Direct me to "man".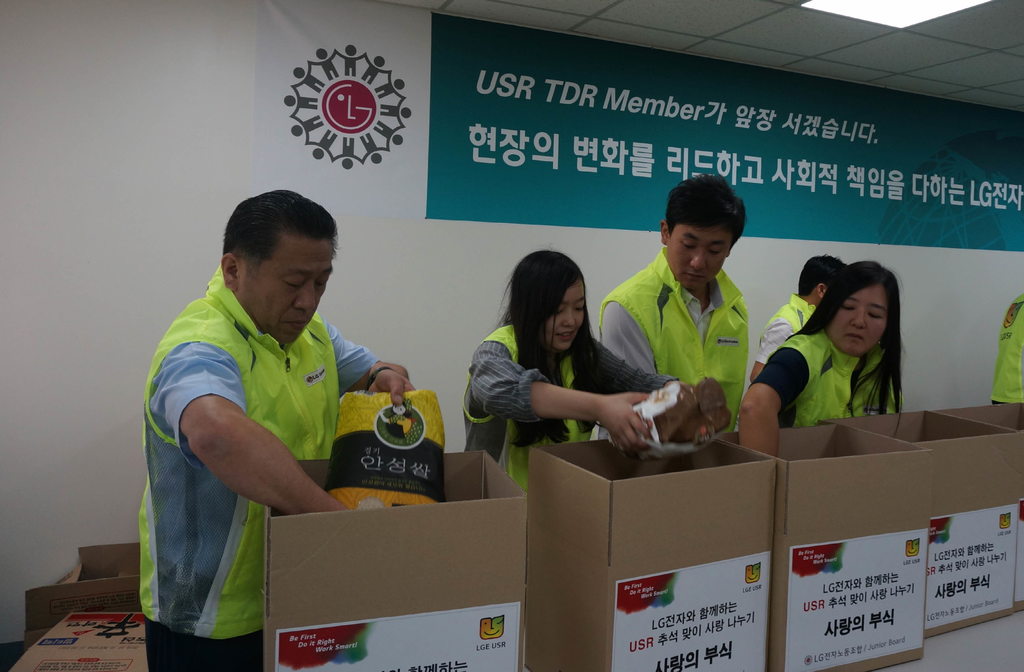
Direction: region(597, 173, 749, 433).
